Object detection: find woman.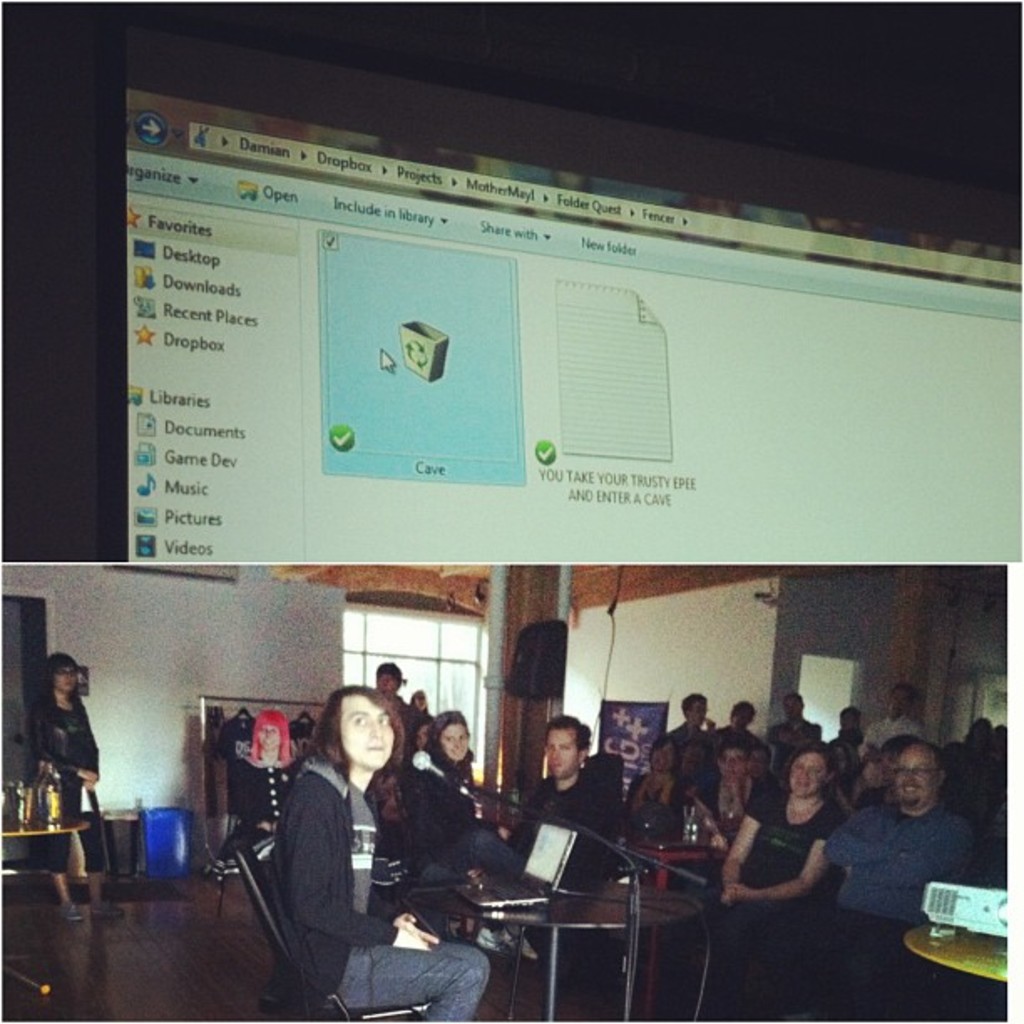
<box>28,651,132,919</box>.
